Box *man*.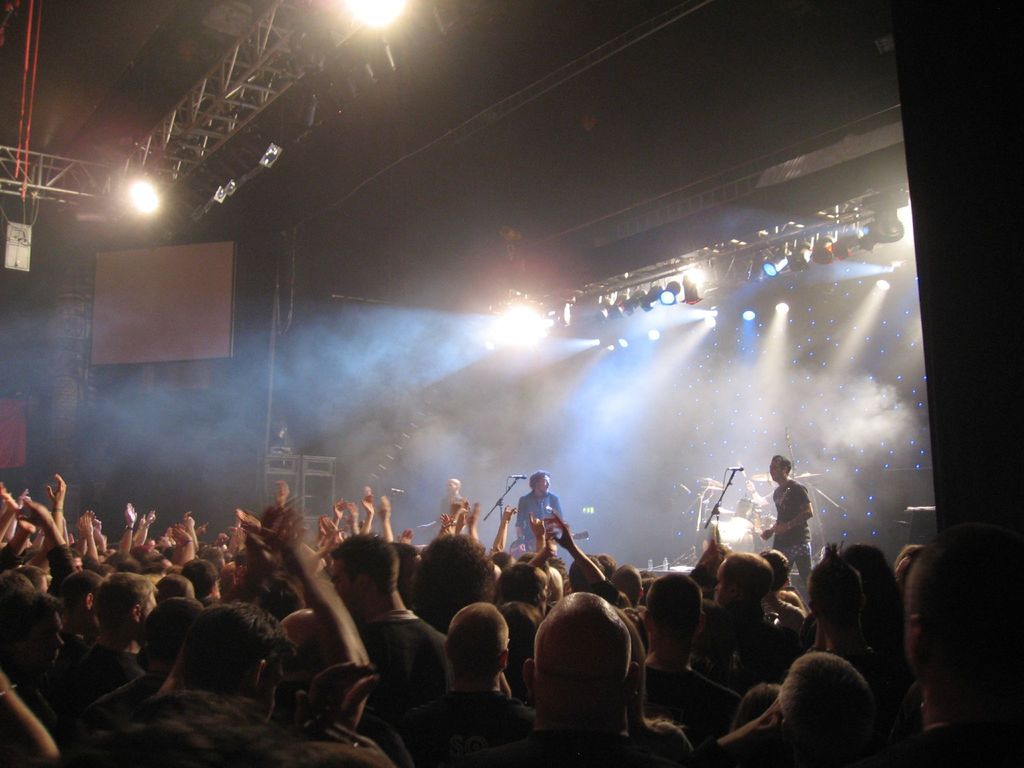
region(0, 586, 67, 718).
